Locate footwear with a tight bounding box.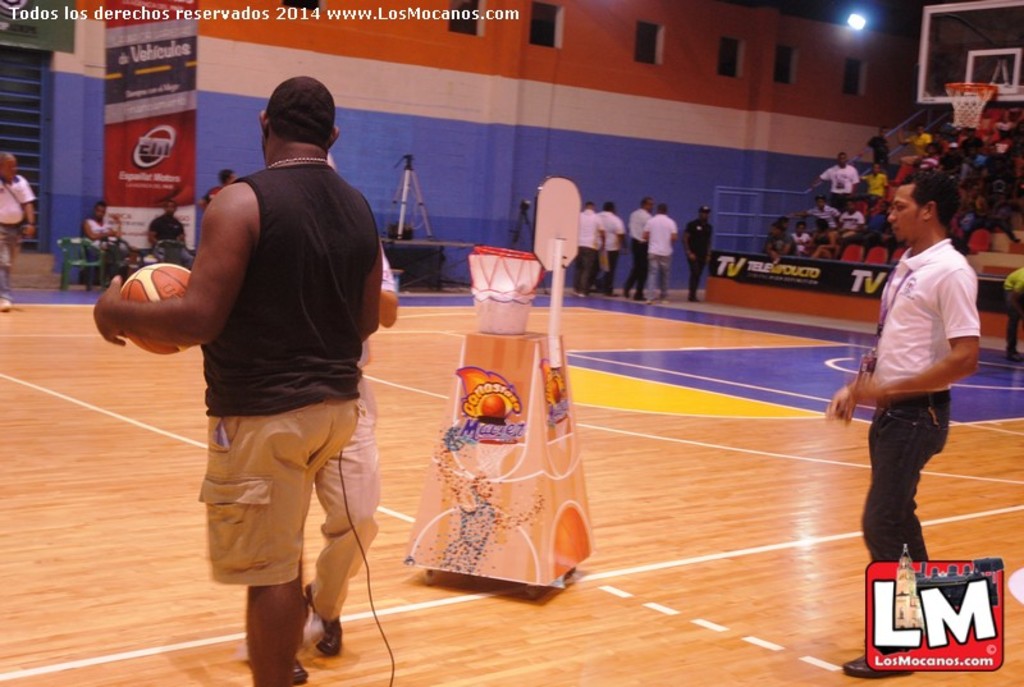
box(262, 658, 303, 686).
